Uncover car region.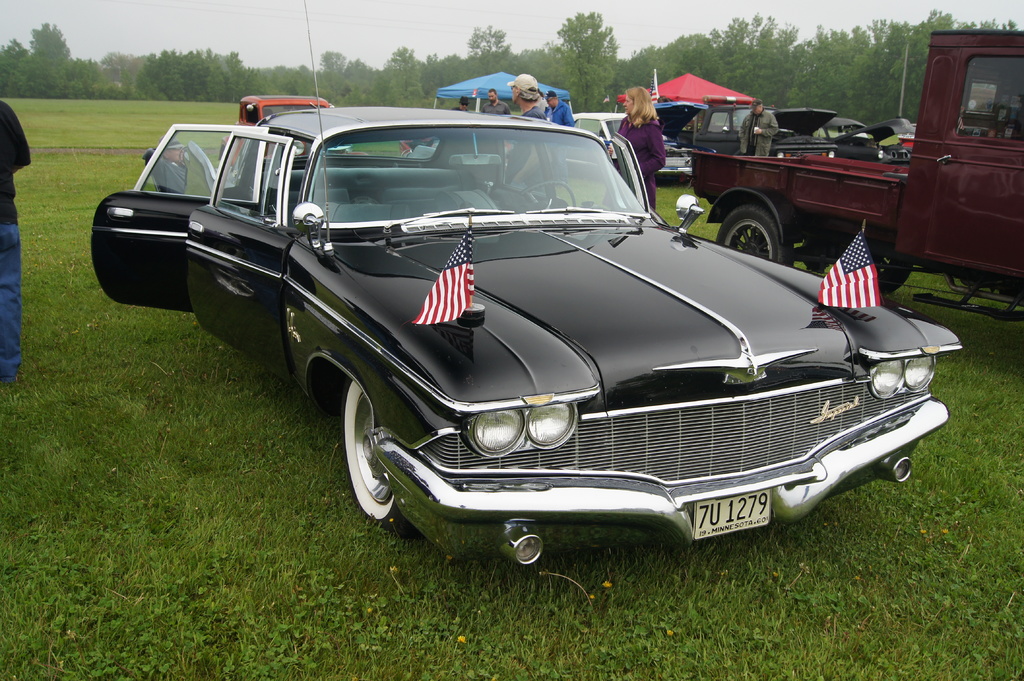
Uncovered: [816,111,913,164].
